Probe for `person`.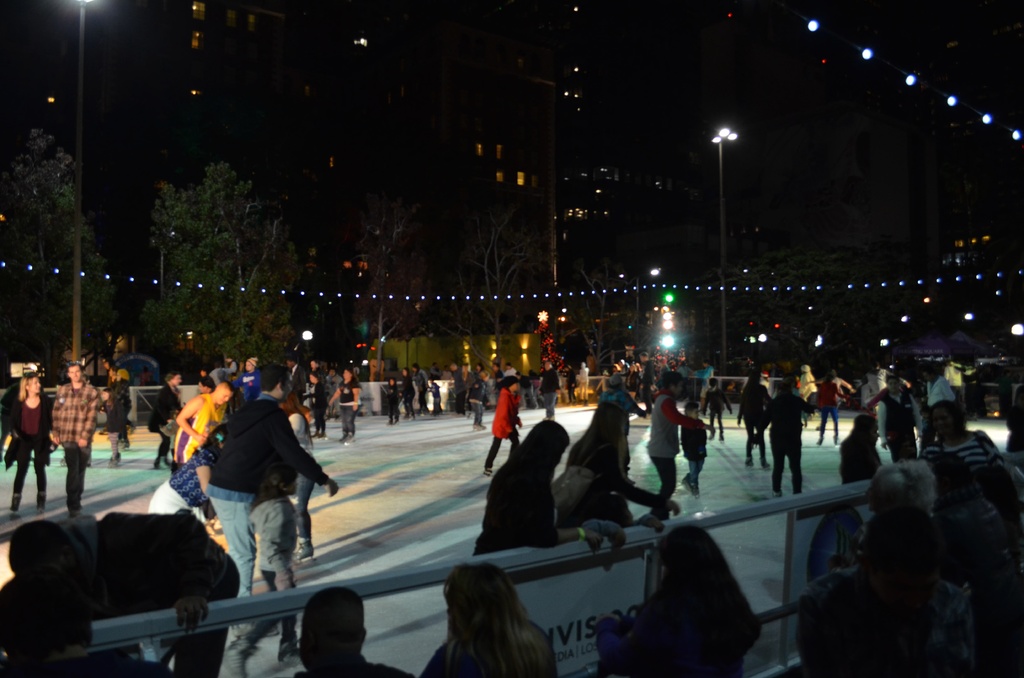
Probe result: rect(419, 558, 562, 677).
